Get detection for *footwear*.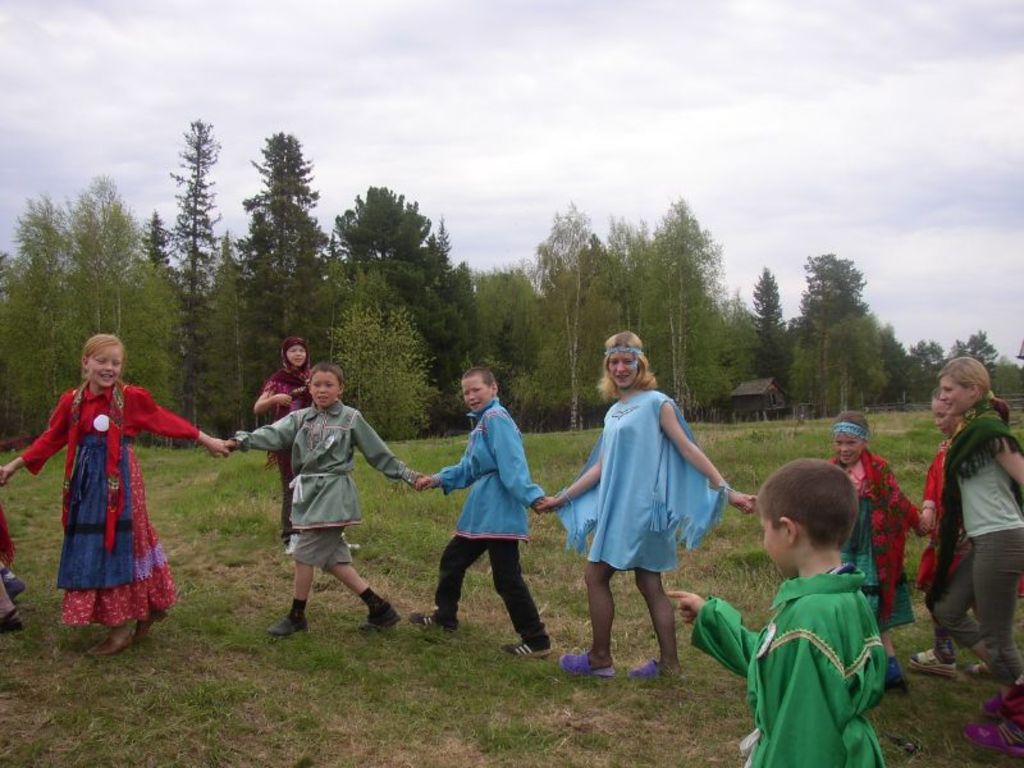
Detection: {"left": 631, "top": 659, "right": 660, "bottom": 680}.
